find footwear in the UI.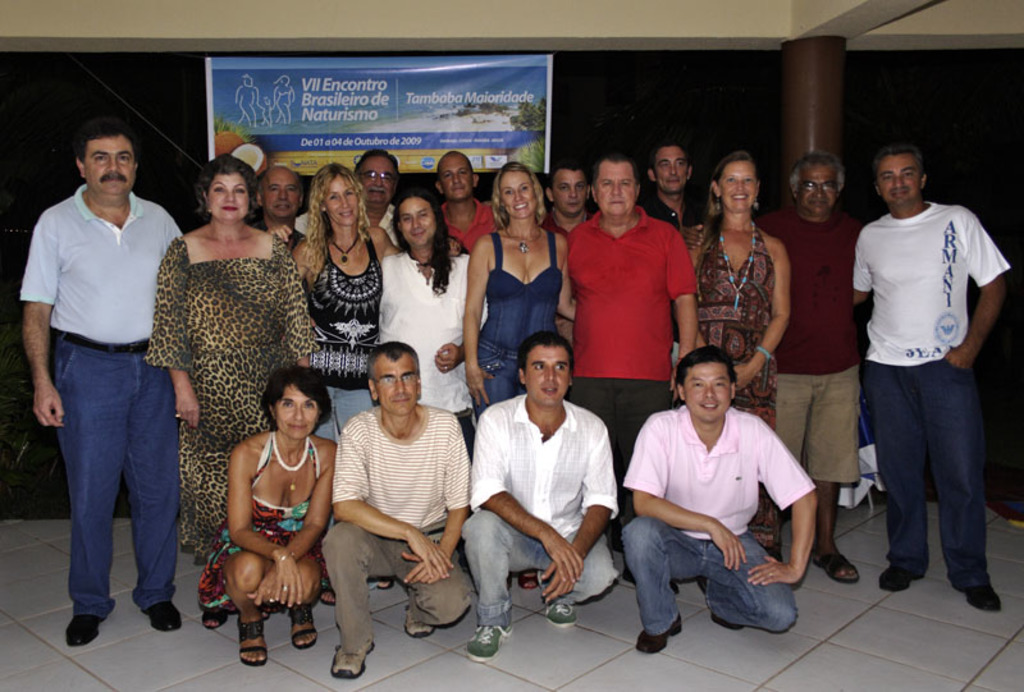
UI element at BBox(330, 636, 371, 674).
